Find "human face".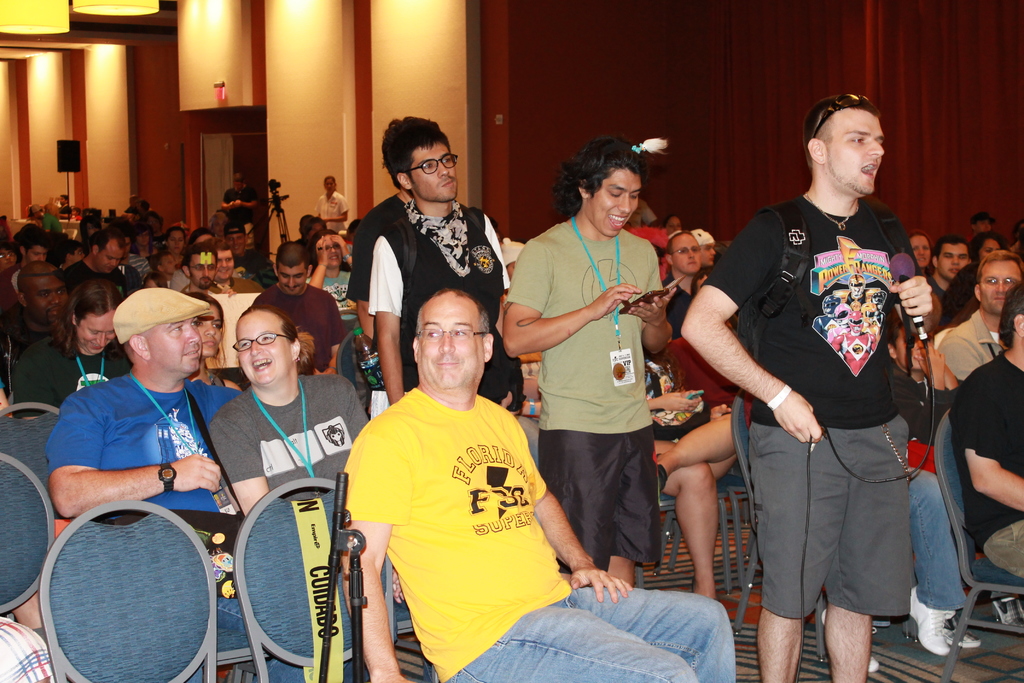
(824,107,888,198).
